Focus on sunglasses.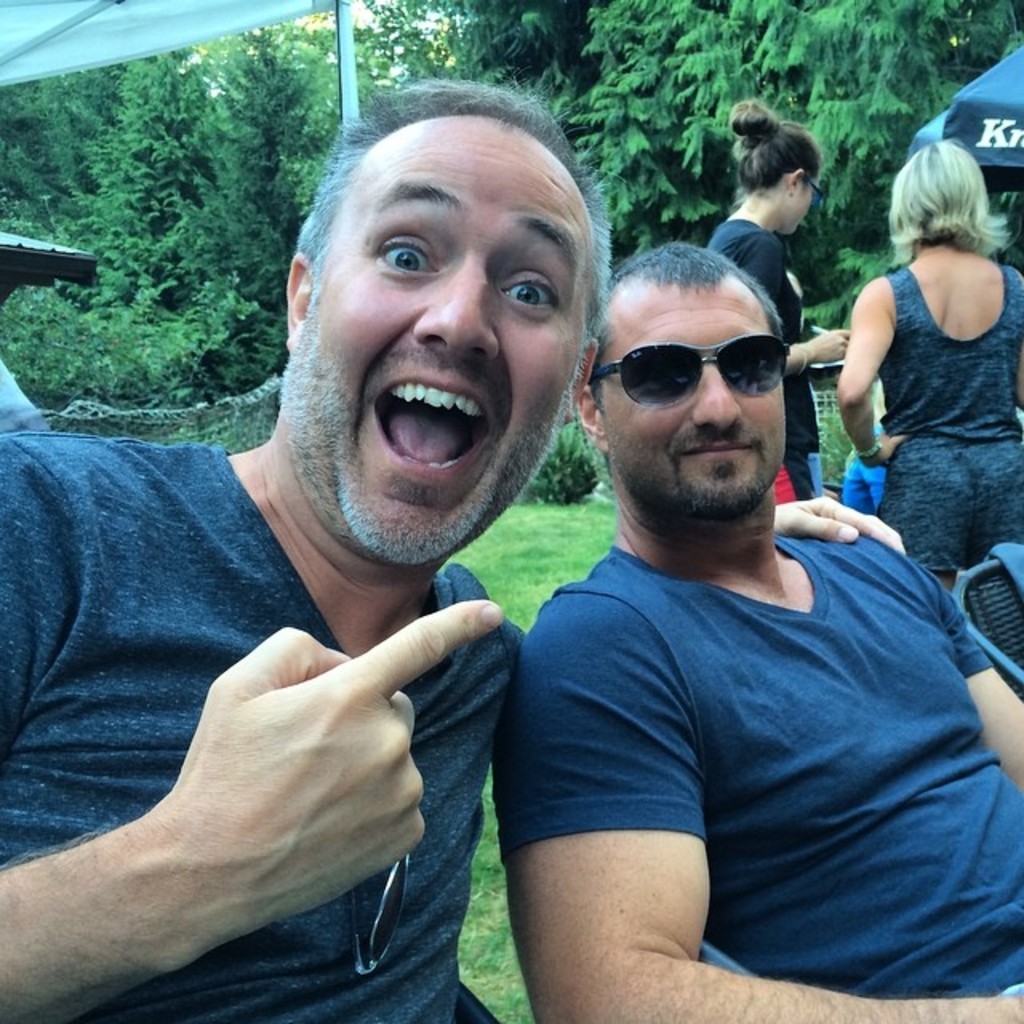
Focused at box(587, 338, 787, 410).
